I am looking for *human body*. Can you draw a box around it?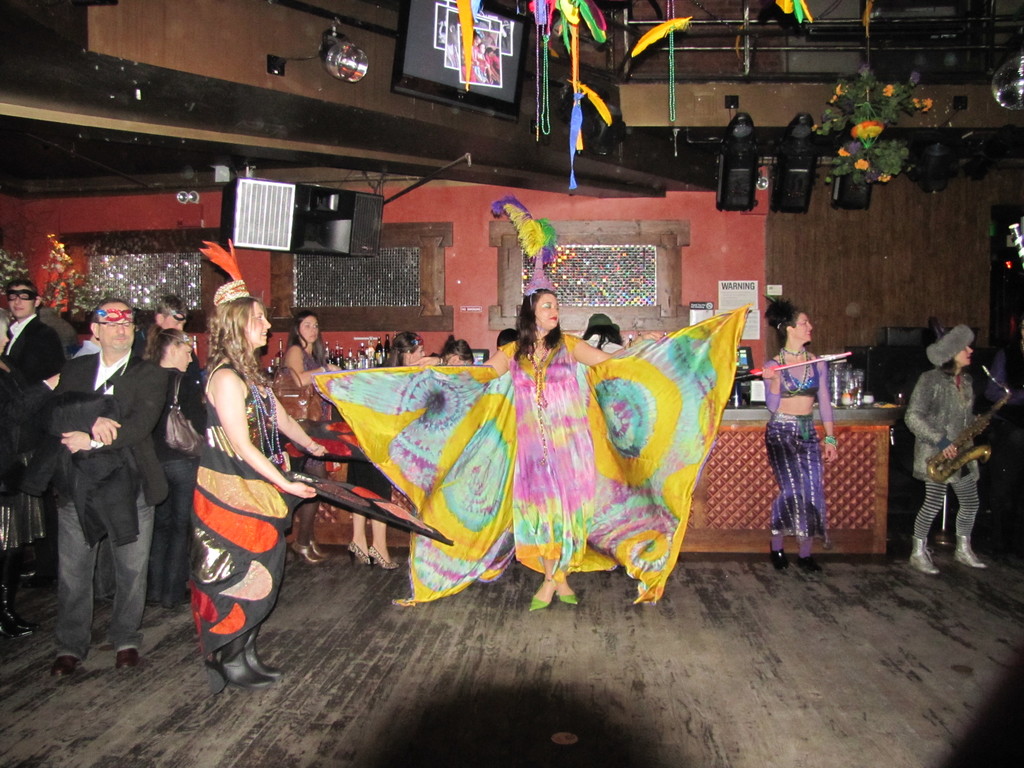
Sure, the bounding box is box(280, 343, 332, 564).
